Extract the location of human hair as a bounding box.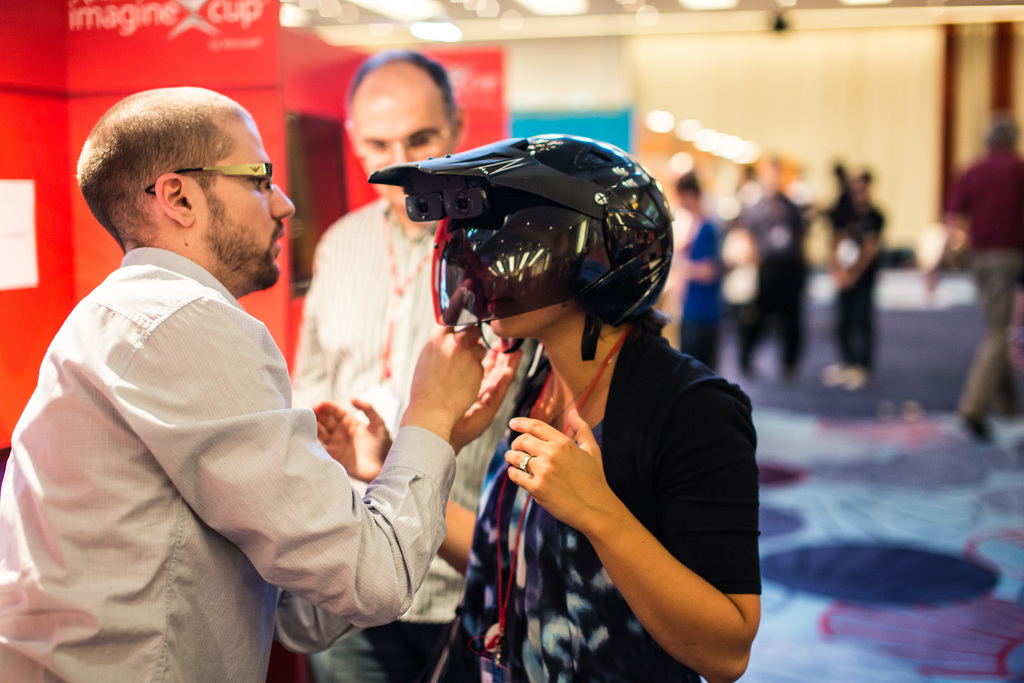
(left=347, top=47, right=454, bottom=136).
